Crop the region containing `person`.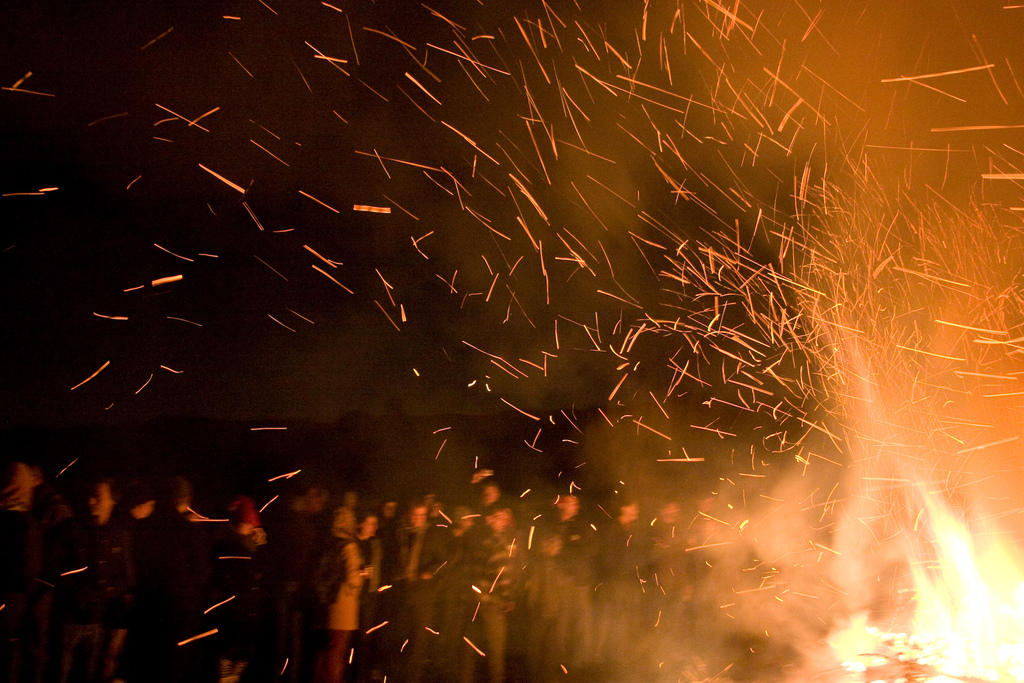
Crop region: 465 471 520 518.
